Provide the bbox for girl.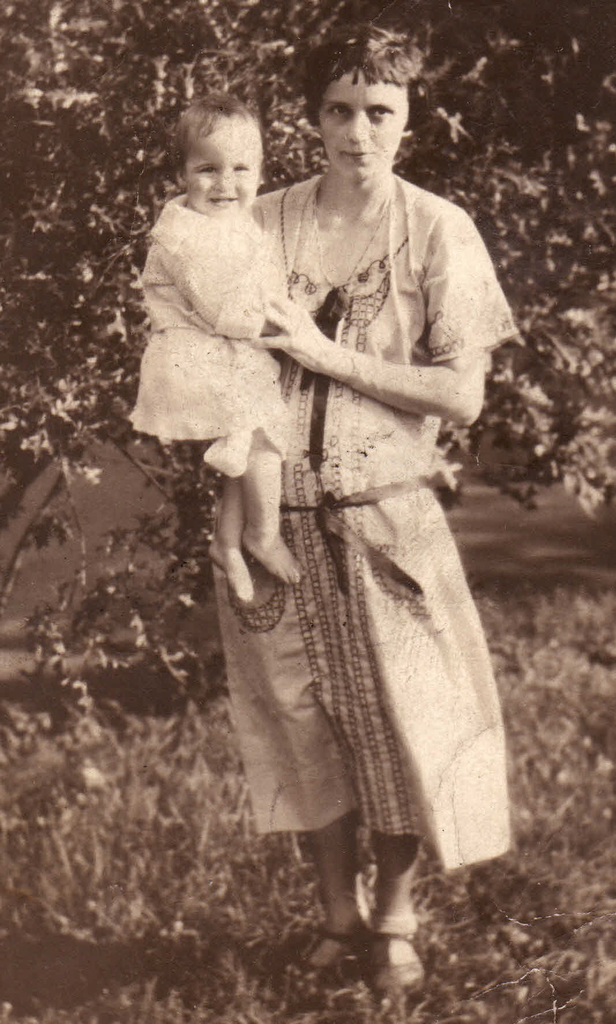
[126,94,299,608].
